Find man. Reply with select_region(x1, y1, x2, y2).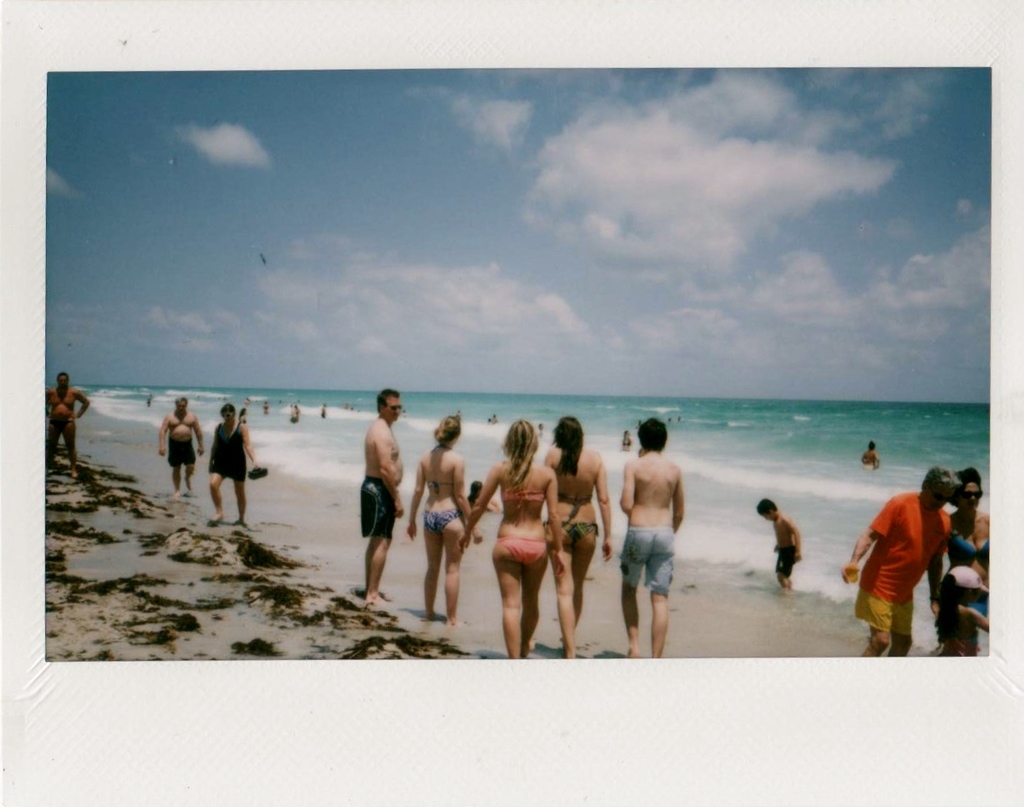
select_region(154, 390, 205, 502).
